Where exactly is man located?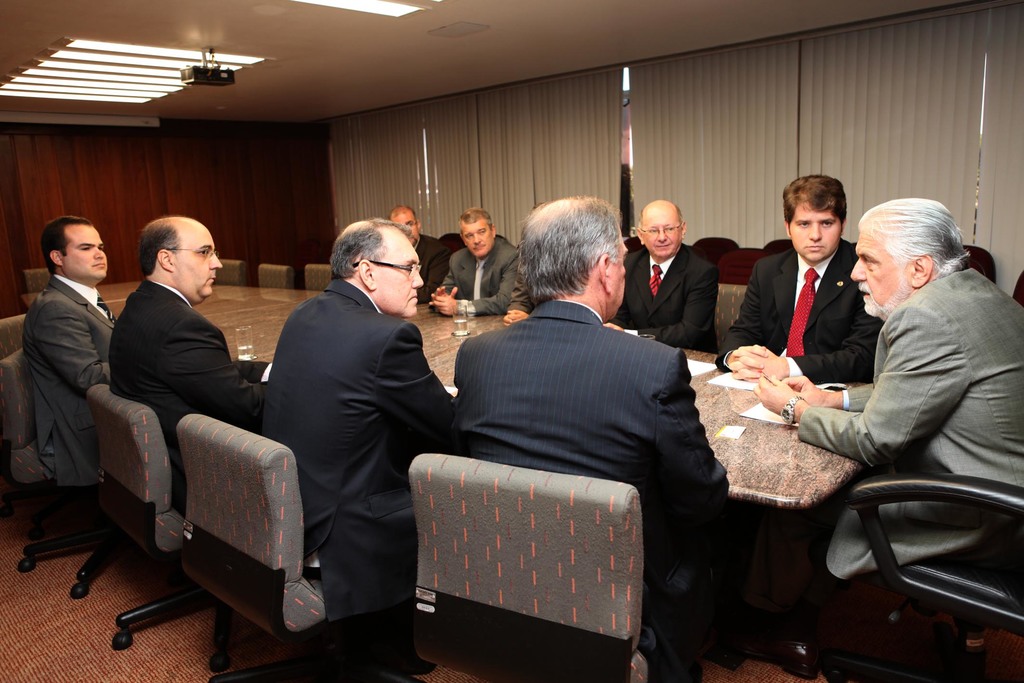
Its bounding box is 105 217 273 497.
